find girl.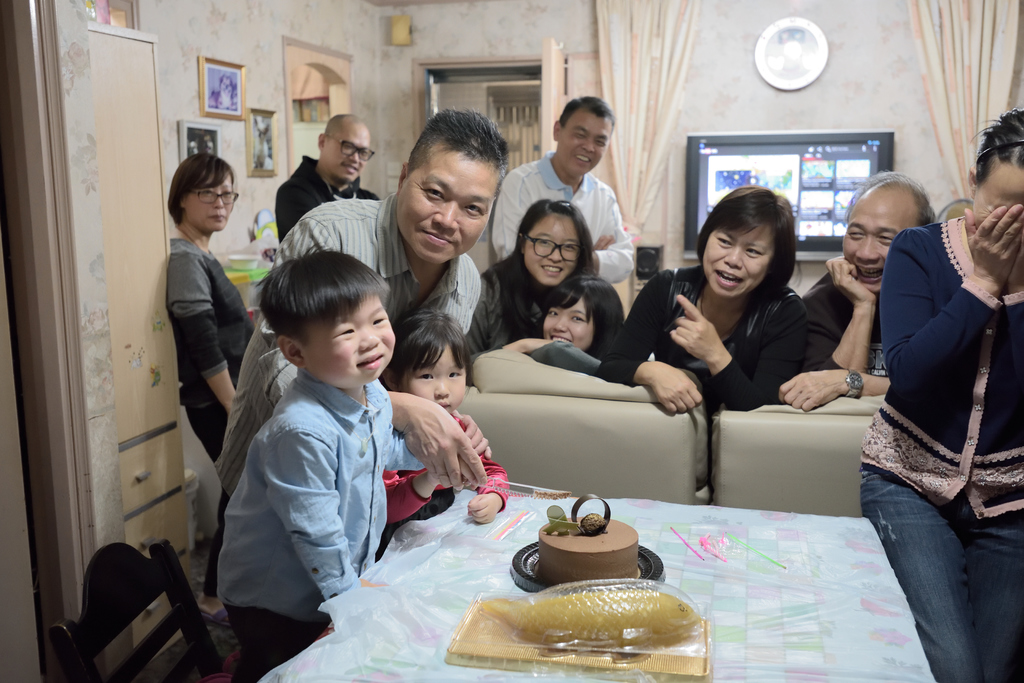
463 195 595 382.
